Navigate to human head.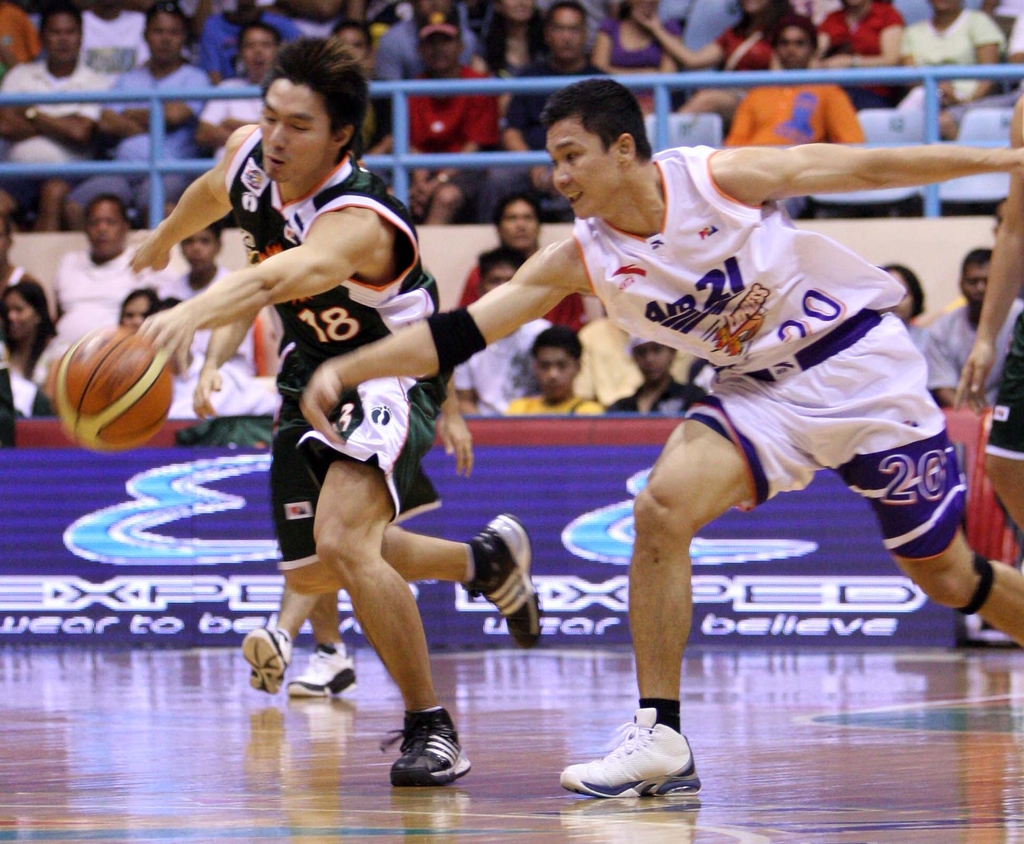
Navigation target: select_region(140, 1, 187, 63).
